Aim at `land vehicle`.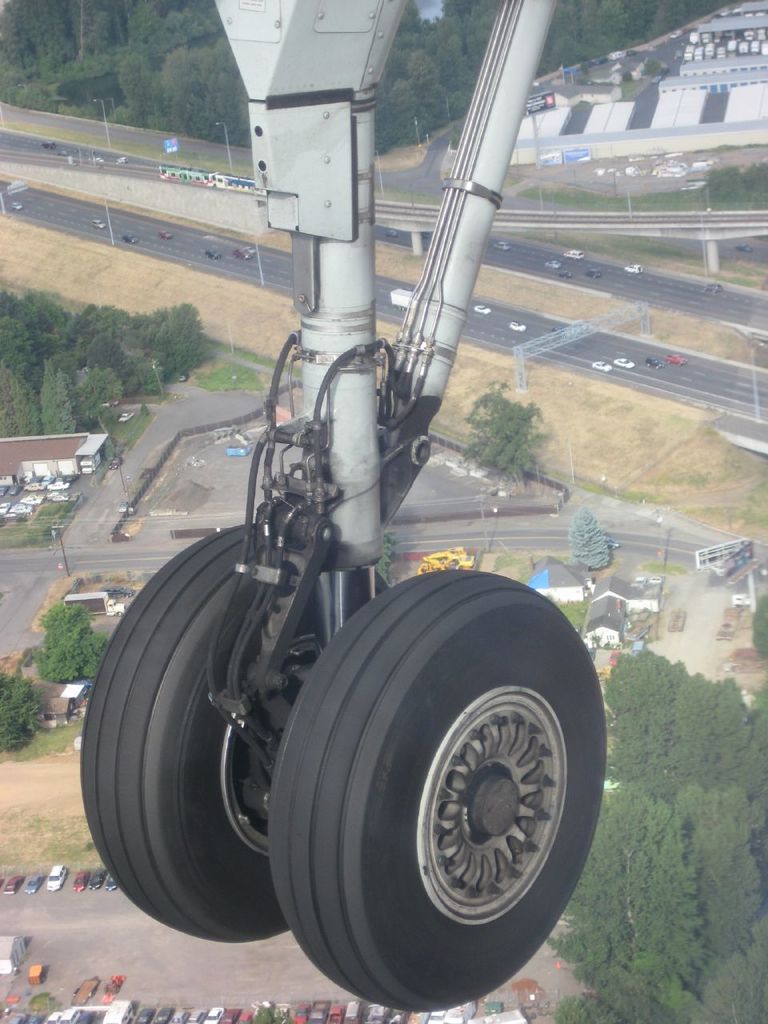
Aimed at region(118, 408, 135, 422).
